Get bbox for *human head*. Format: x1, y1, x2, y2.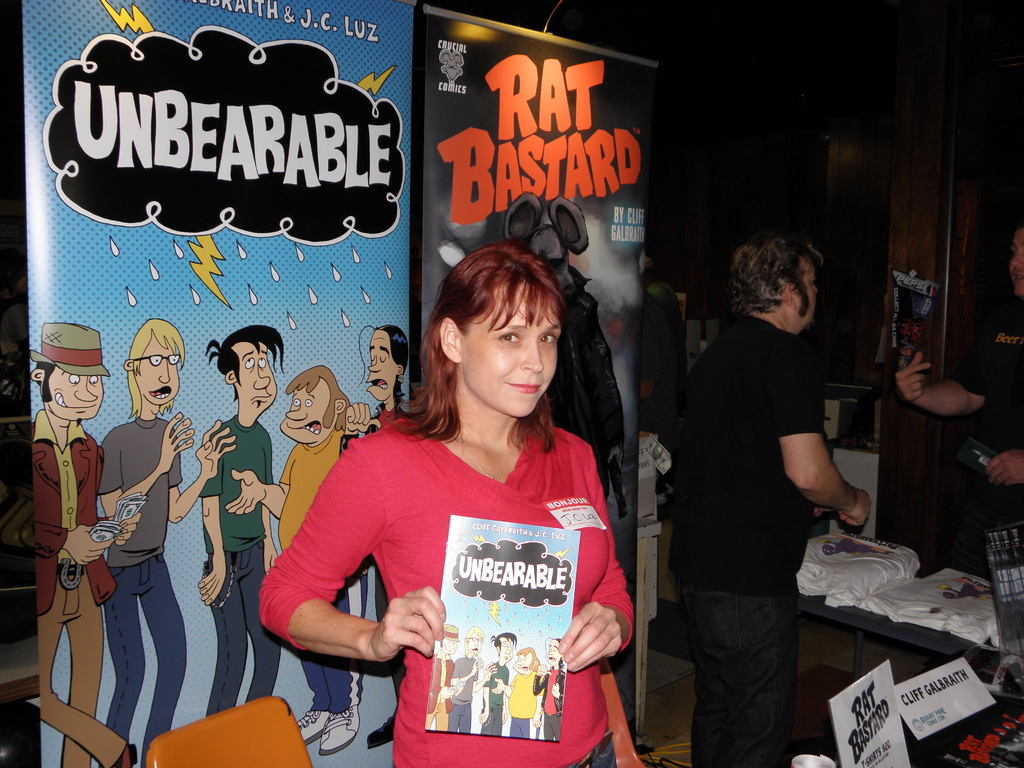
364, 323, 409, 400.
